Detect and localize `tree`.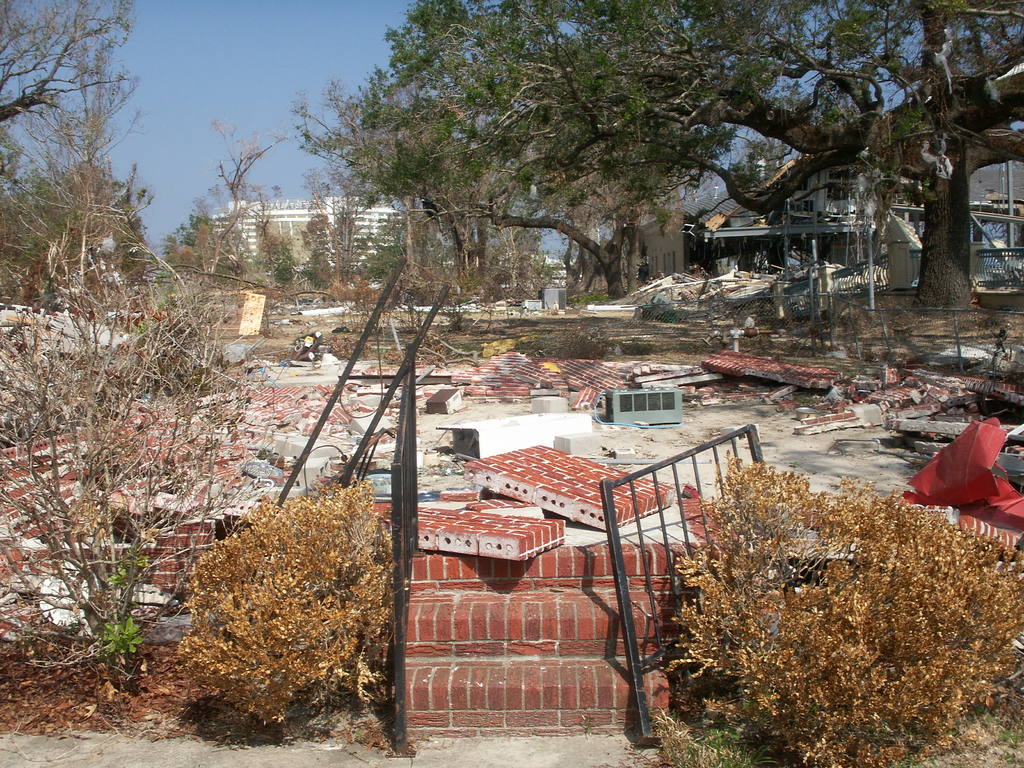
Localized at 308:76:566:344.
